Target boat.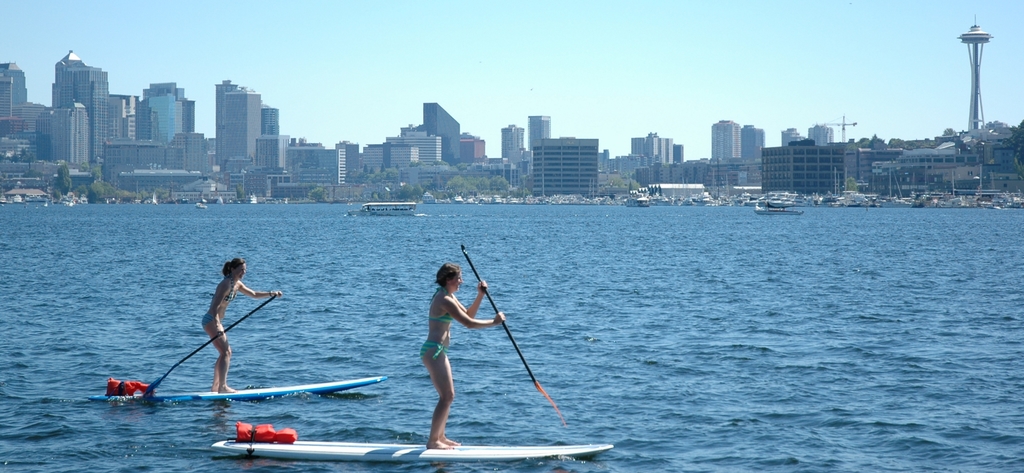
Target region: <bbox>359, 199, 422, 221</bbox>.
